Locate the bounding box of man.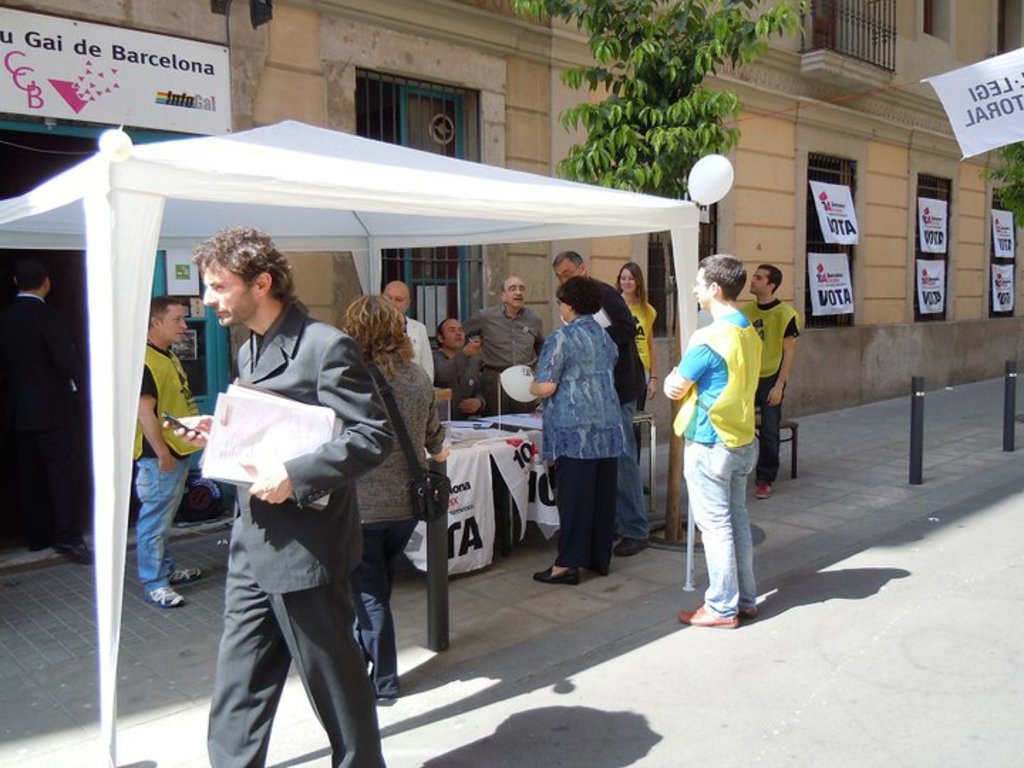
Bounding box: 553 250 646 559.
